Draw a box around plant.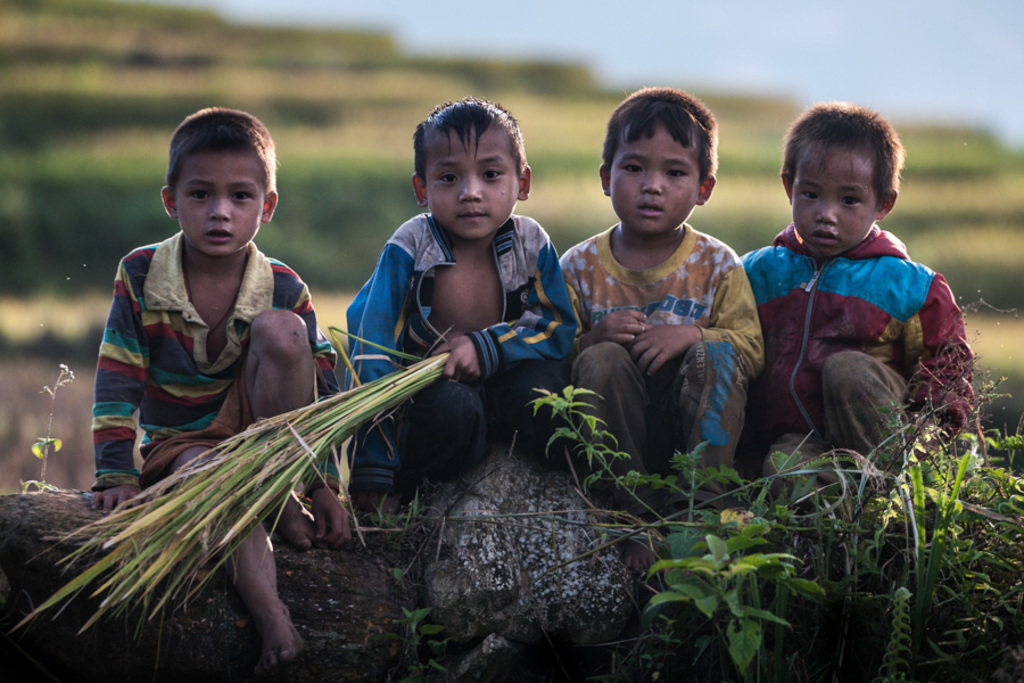
<bbox>18, 353, 67, 495</bbox>.
